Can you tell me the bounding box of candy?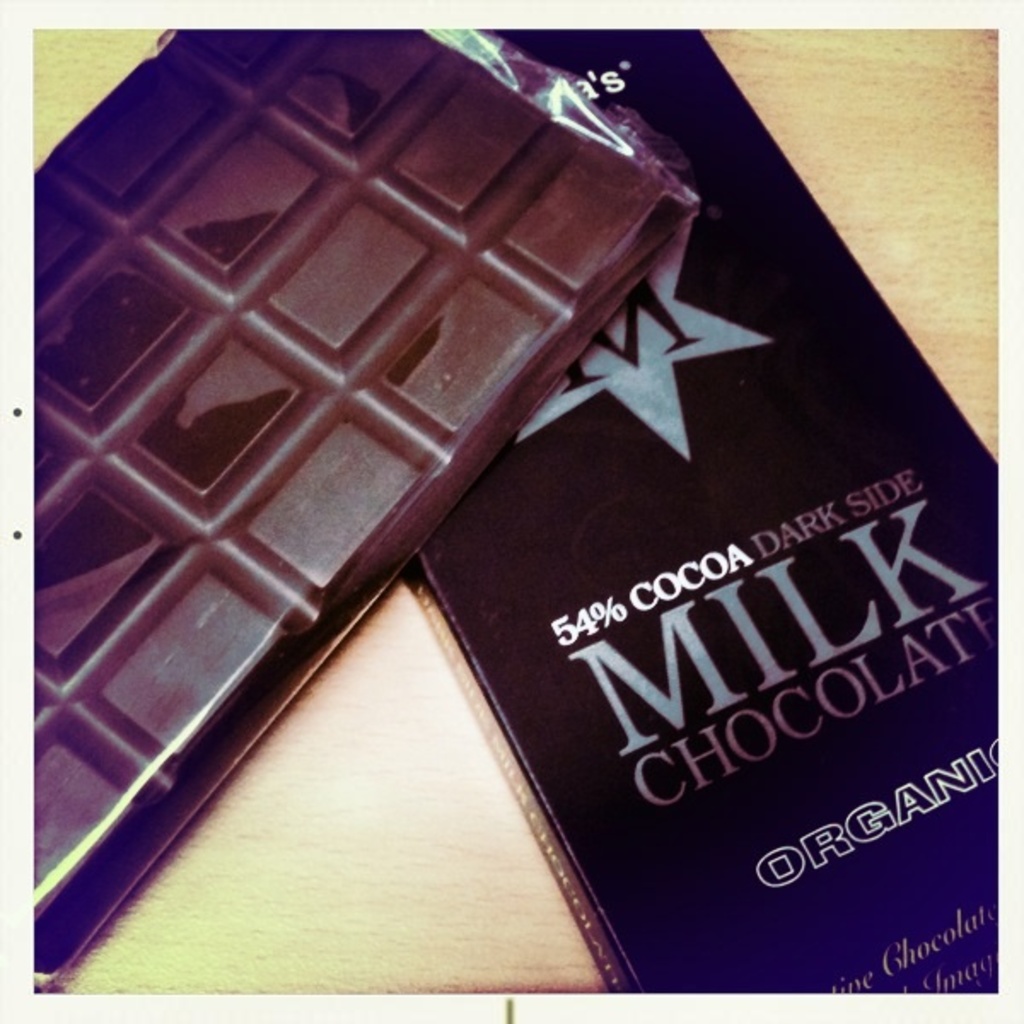
{"x1": 0, "y1": 14, "x2": 1022, "y2": 1019}.
